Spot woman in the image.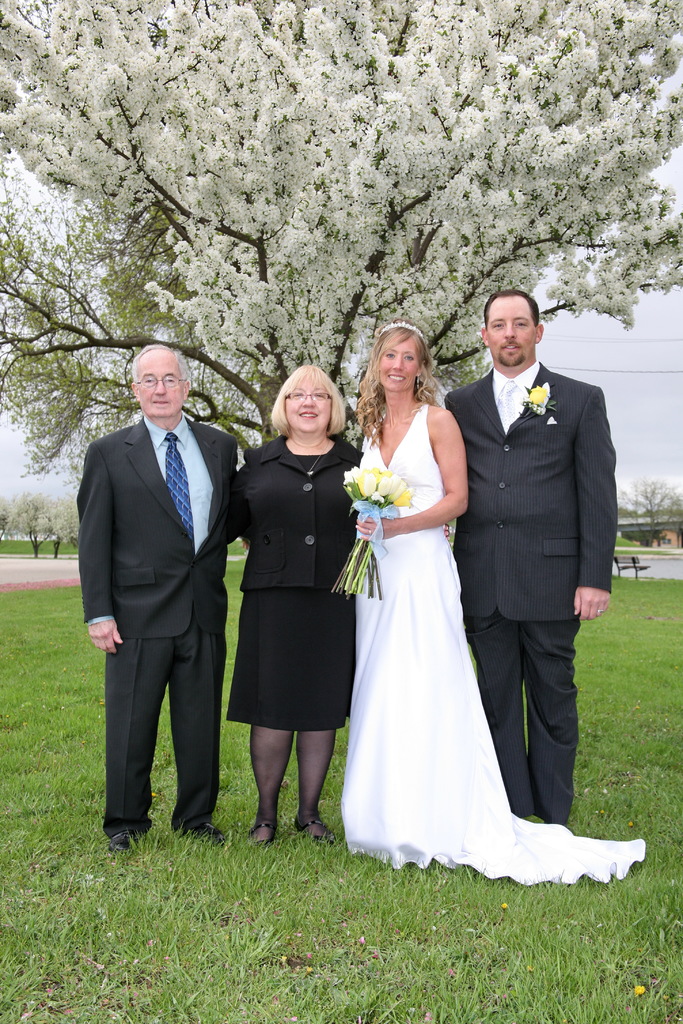
woman found at region(197, 358, 380, 861).
